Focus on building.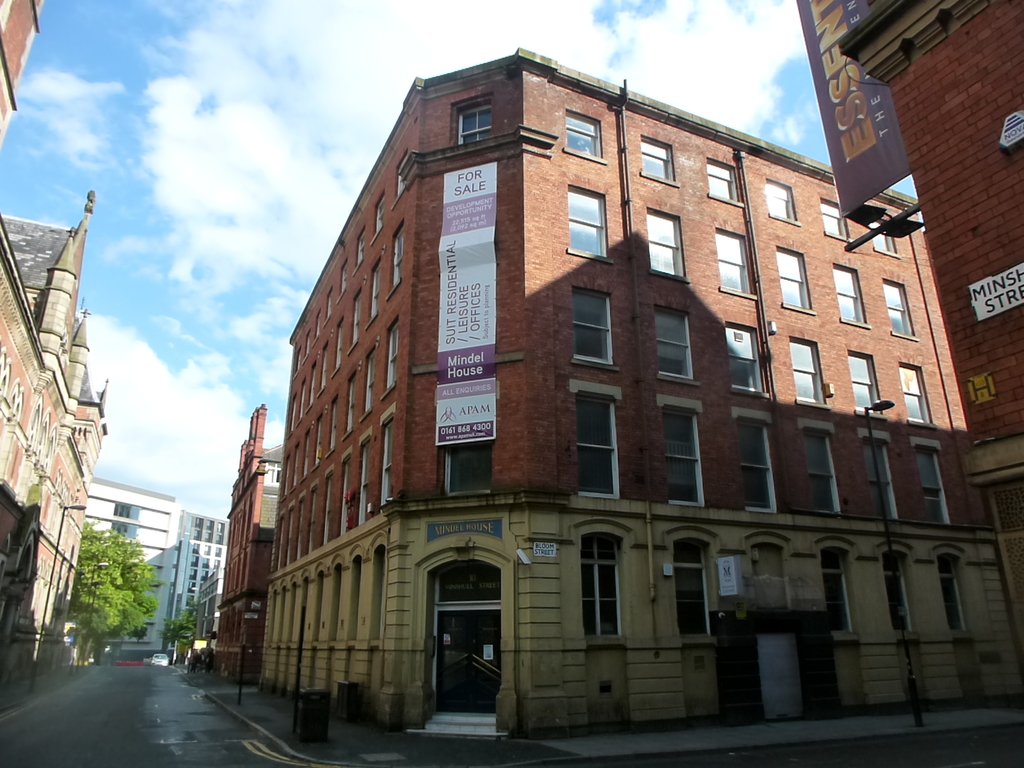
Focused at x1=0, y1=0, x2=112, y2=685.
